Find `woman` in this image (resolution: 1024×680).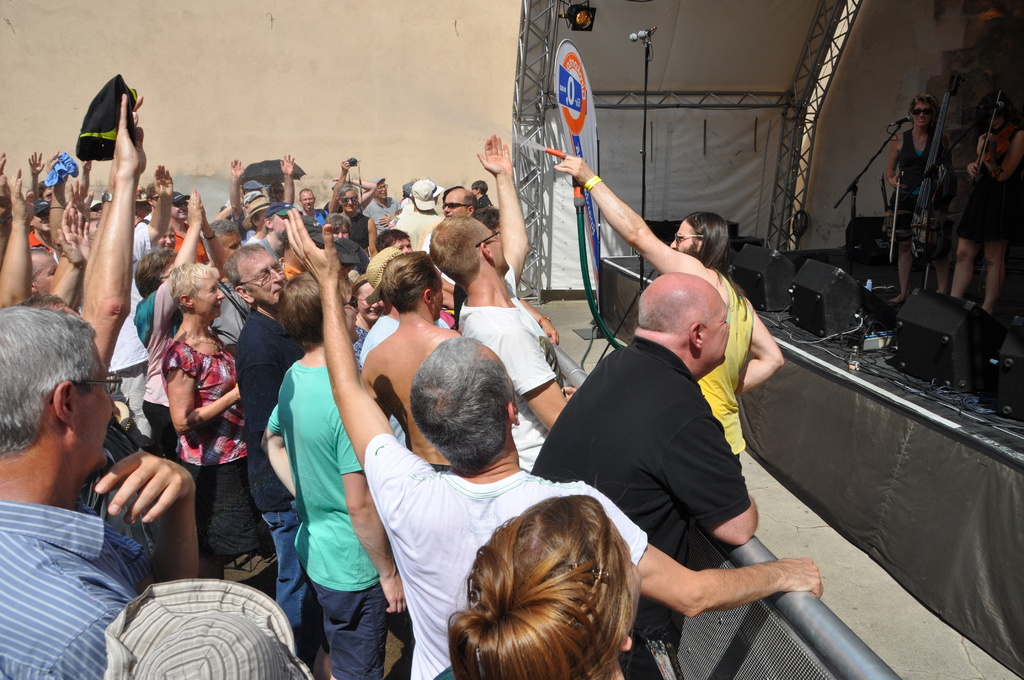
131/189/225/447.
